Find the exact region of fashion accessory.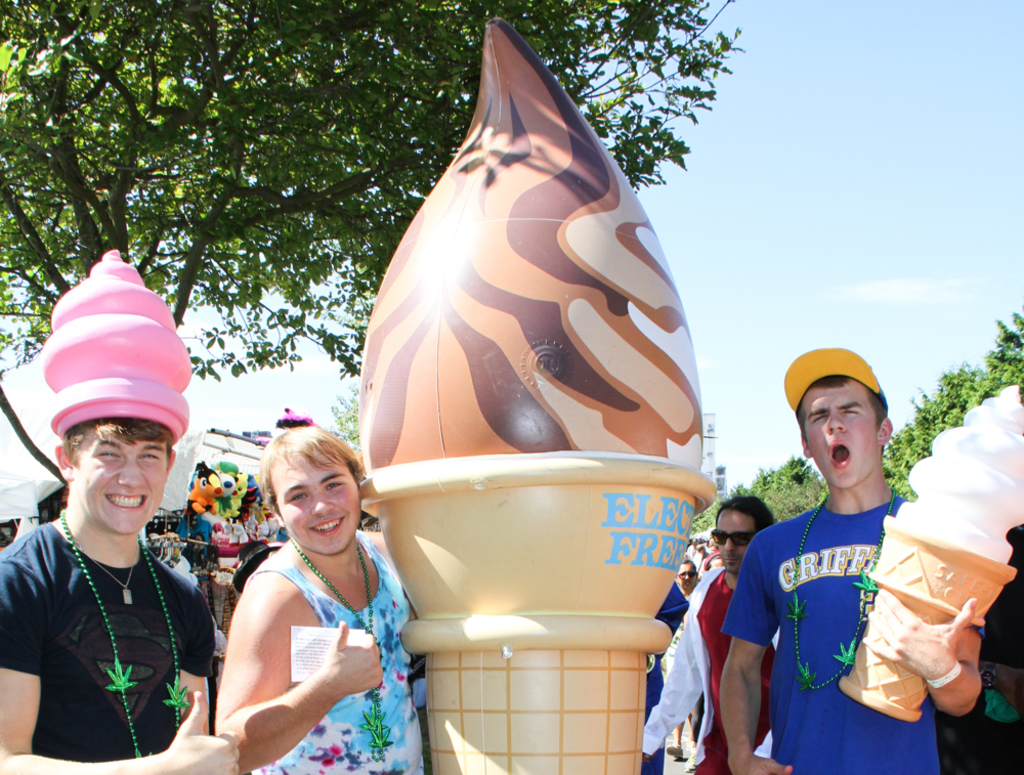
Exact region: (681,566,701,578).
